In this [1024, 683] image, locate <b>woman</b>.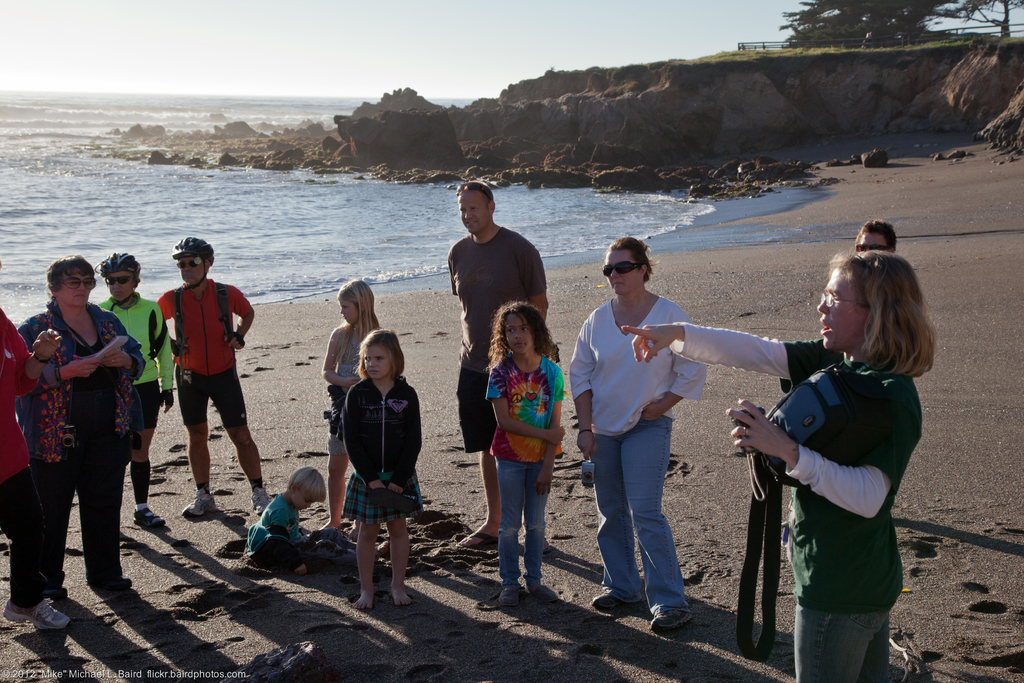
Bounding box: [left=35, top=265, right=147, bottom=601].
